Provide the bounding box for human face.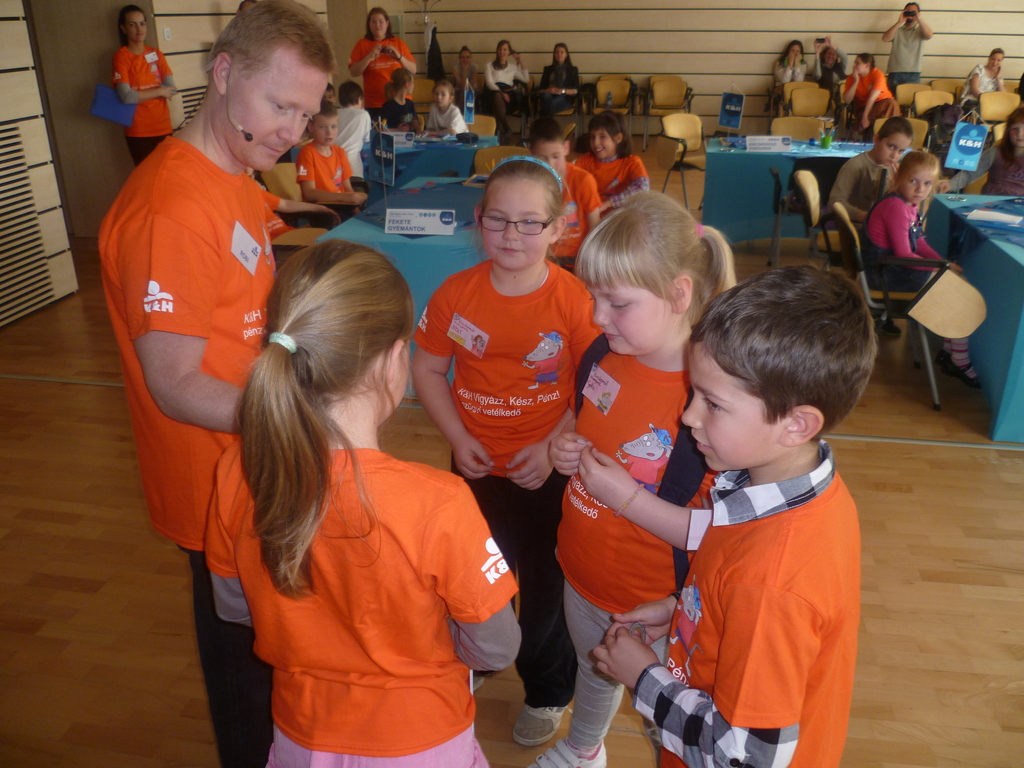
<region>786, 44, 801, 59</region>.
